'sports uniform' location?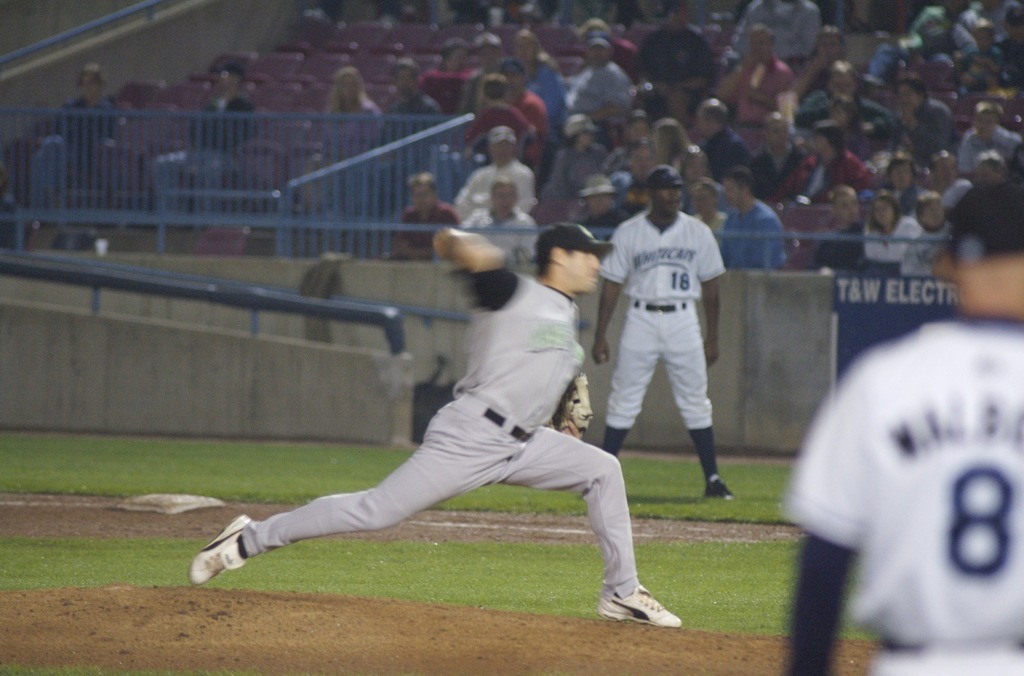
Rect(782, 169, 1023, 675)
